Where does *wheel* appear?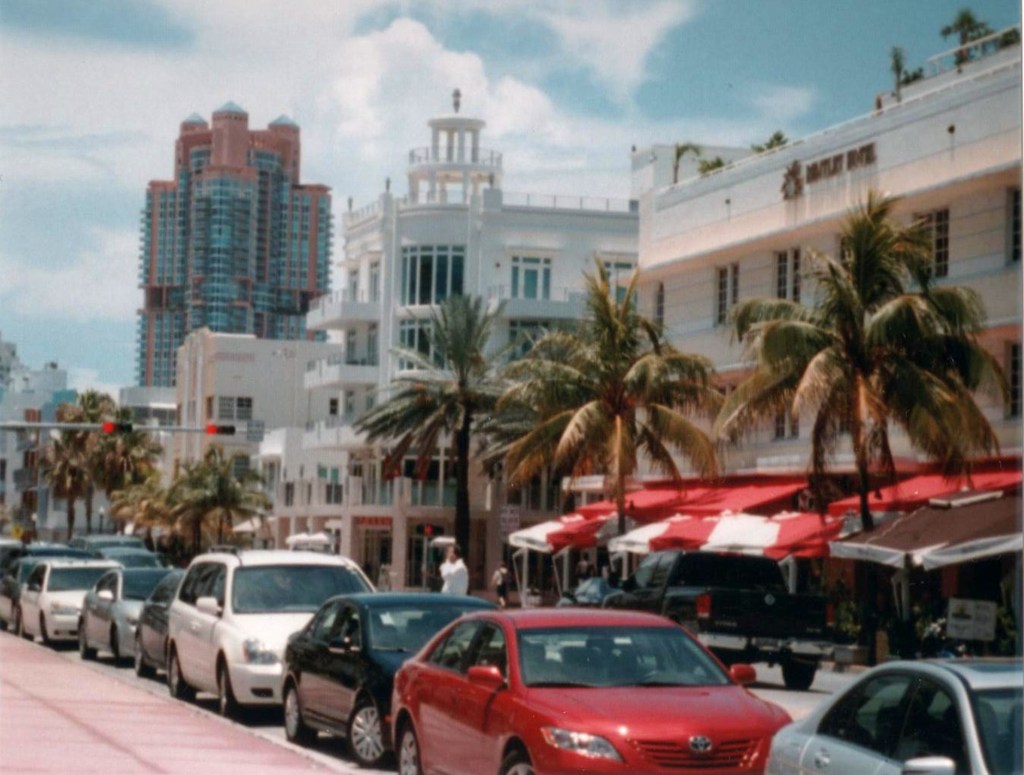
Appears at detection(137, 632, 153, 672).
